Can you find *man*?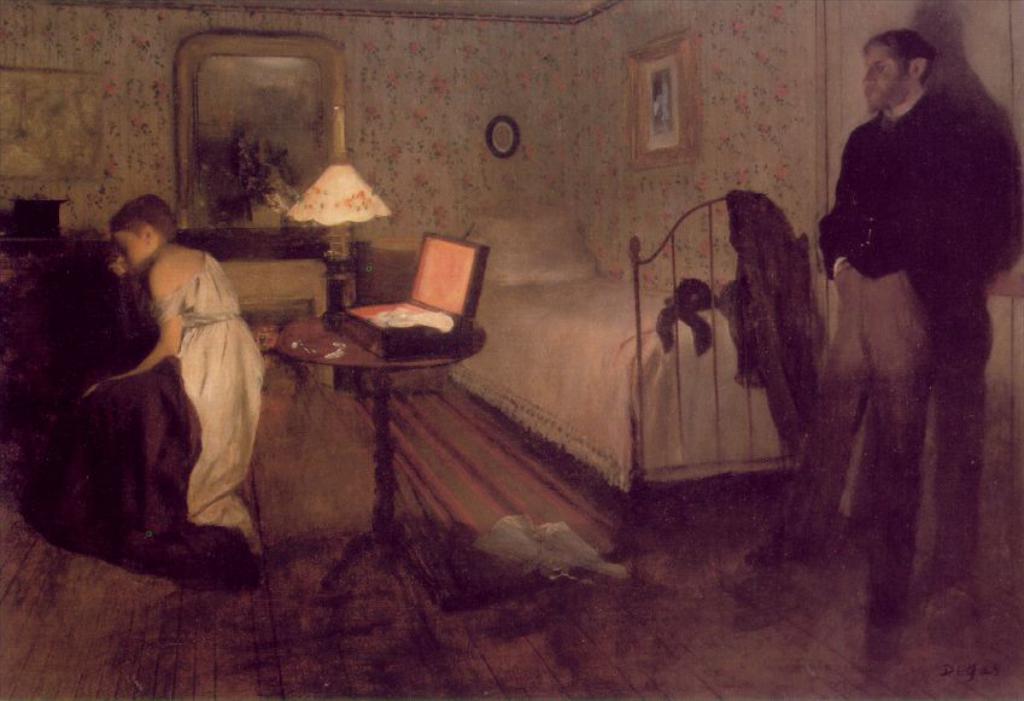
Yes, bounding box: bbox(800, 2, 1010, 624).
